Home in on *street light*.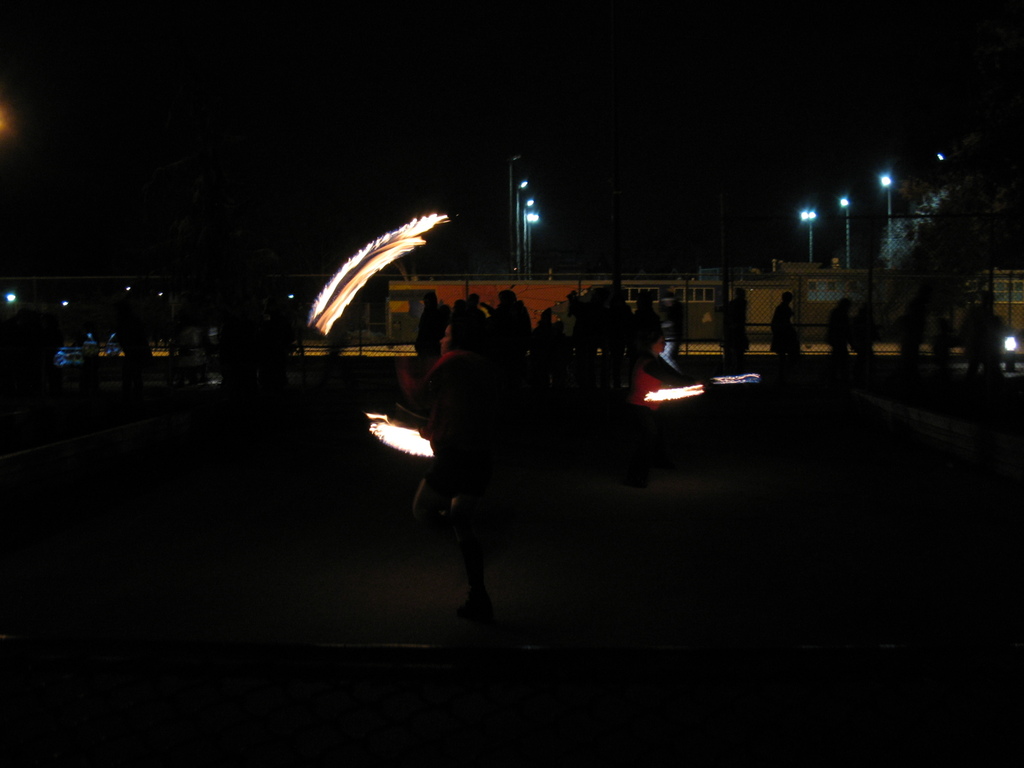
Homed in at 522/198/531/276.
